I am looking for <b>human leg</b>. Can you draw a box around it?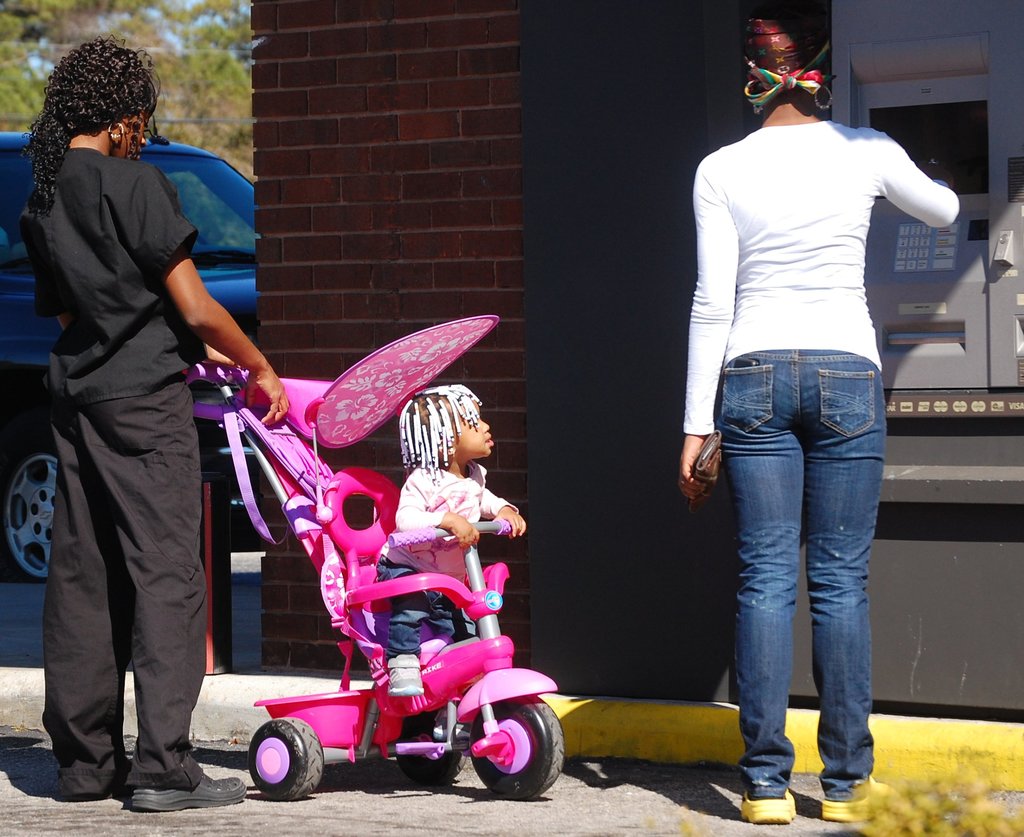
Sure, the bounding box is rect(38, 397, 134, 801).
